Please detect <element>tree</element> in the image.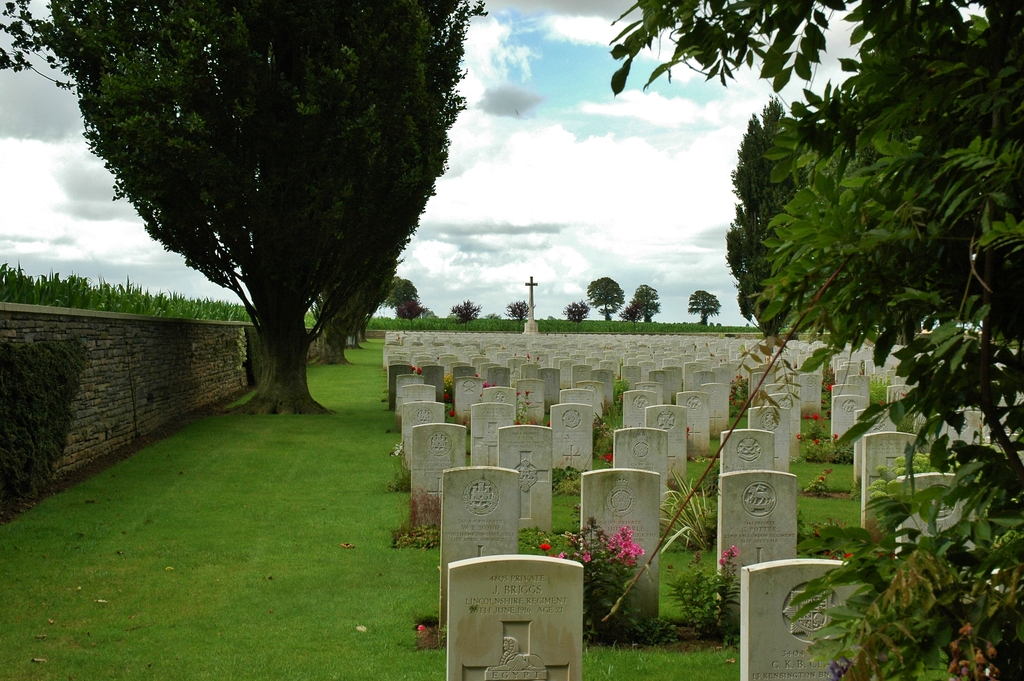
pyautogui.locateOnScreen(504, 298, 535, 331).
